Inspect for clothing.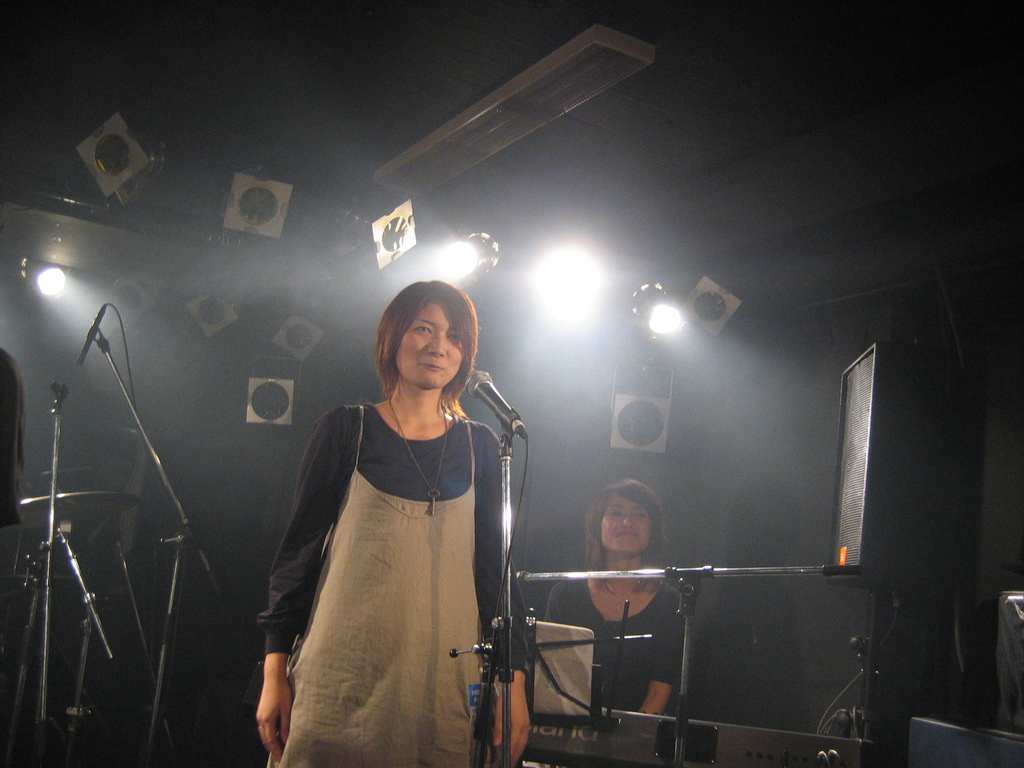
Inspection: x1=534, y1=578, x2=683, y2=712.
